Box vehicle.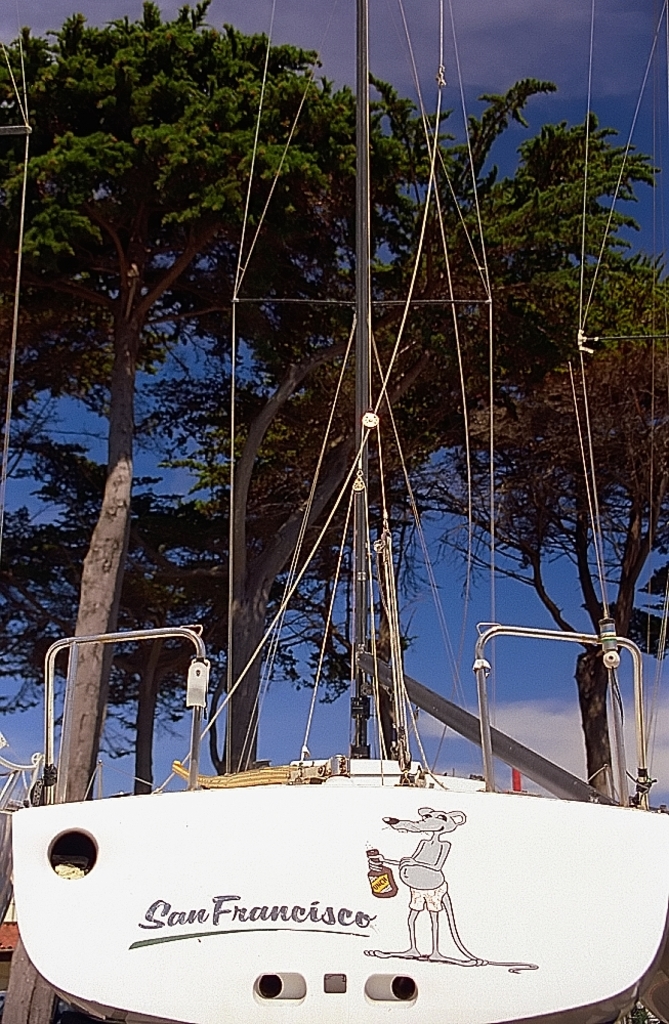
locate(37, 718, 559, 1012).
